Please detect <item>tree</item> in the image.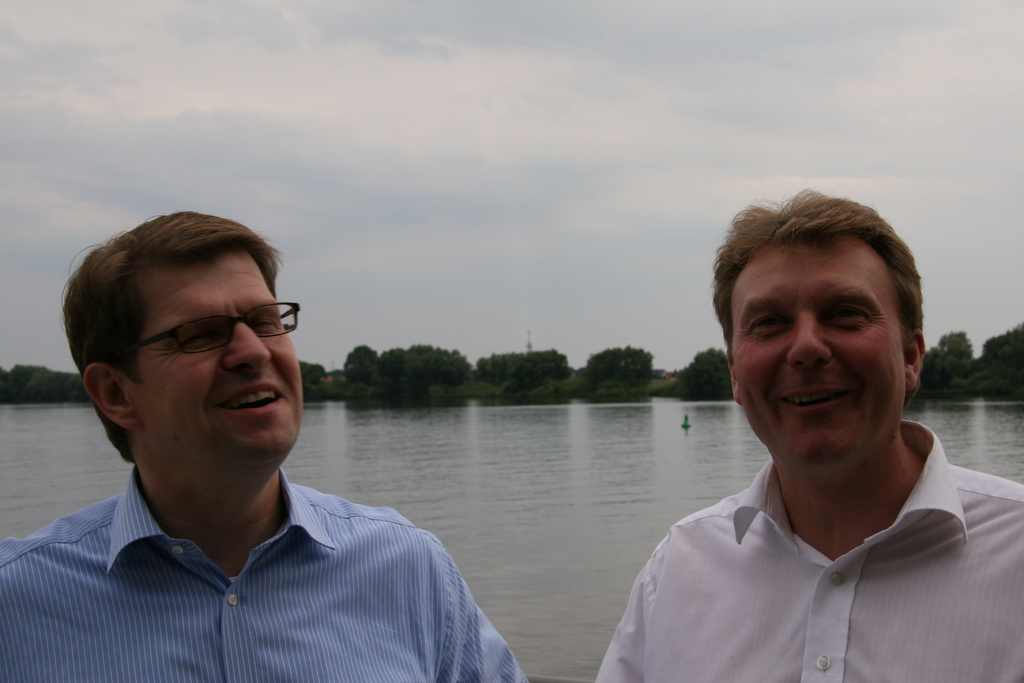
[left=972, top=322, right=1023, bottom=395].
